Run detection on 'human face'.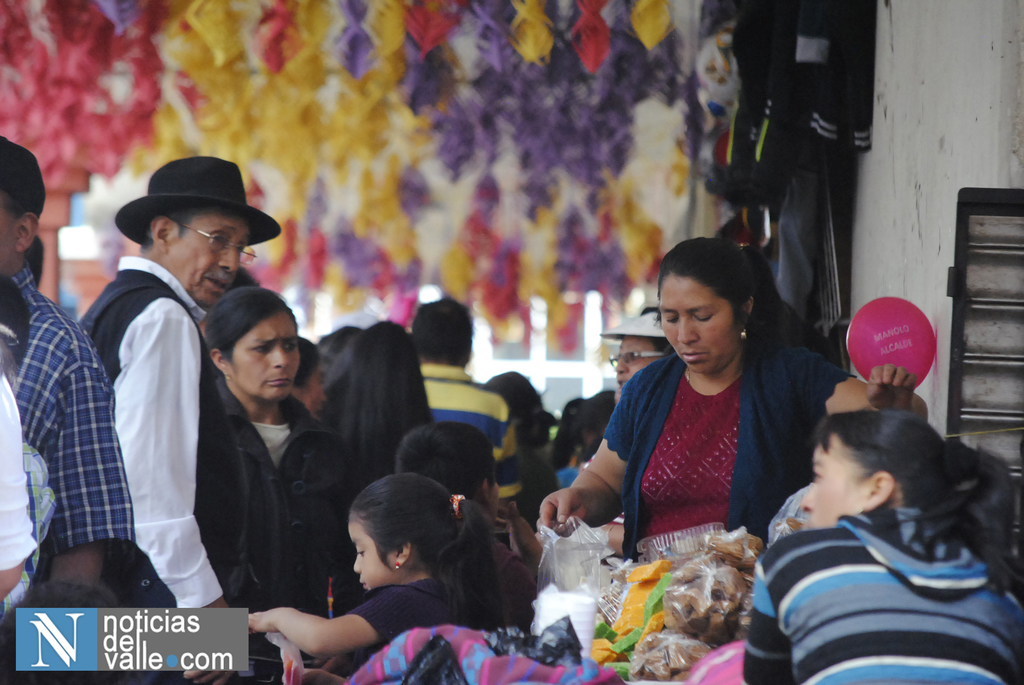
Result: bbox(660, 276, 743, 377).
